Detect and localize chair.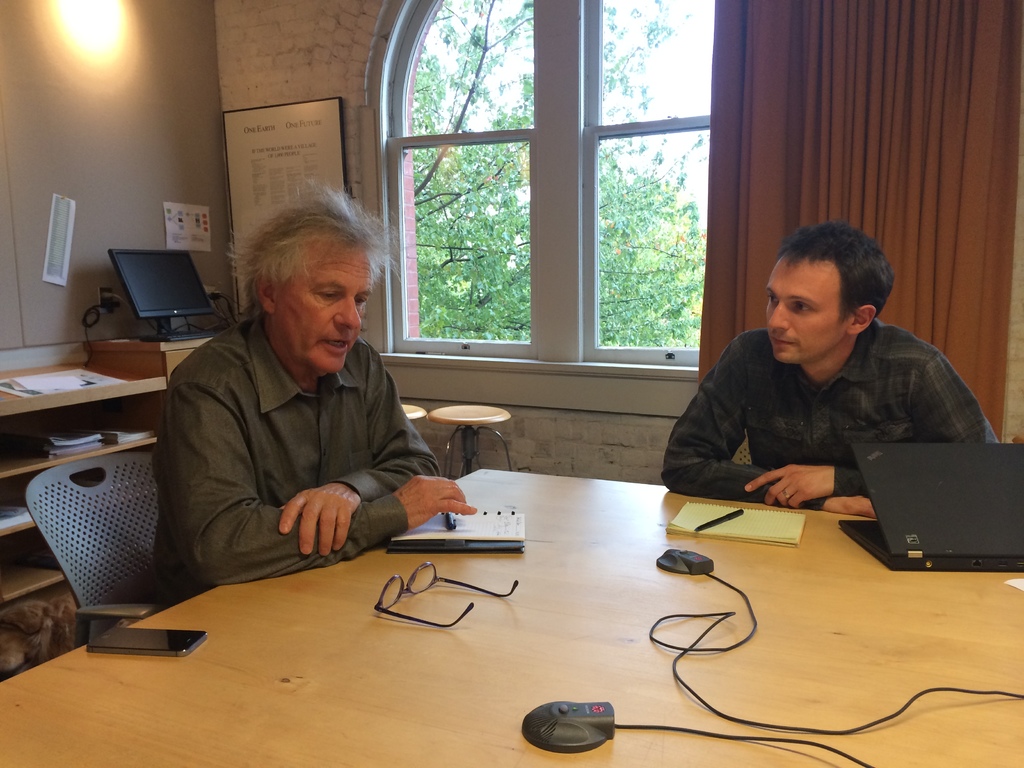
Localized at region(6, 441, 220, 650).
